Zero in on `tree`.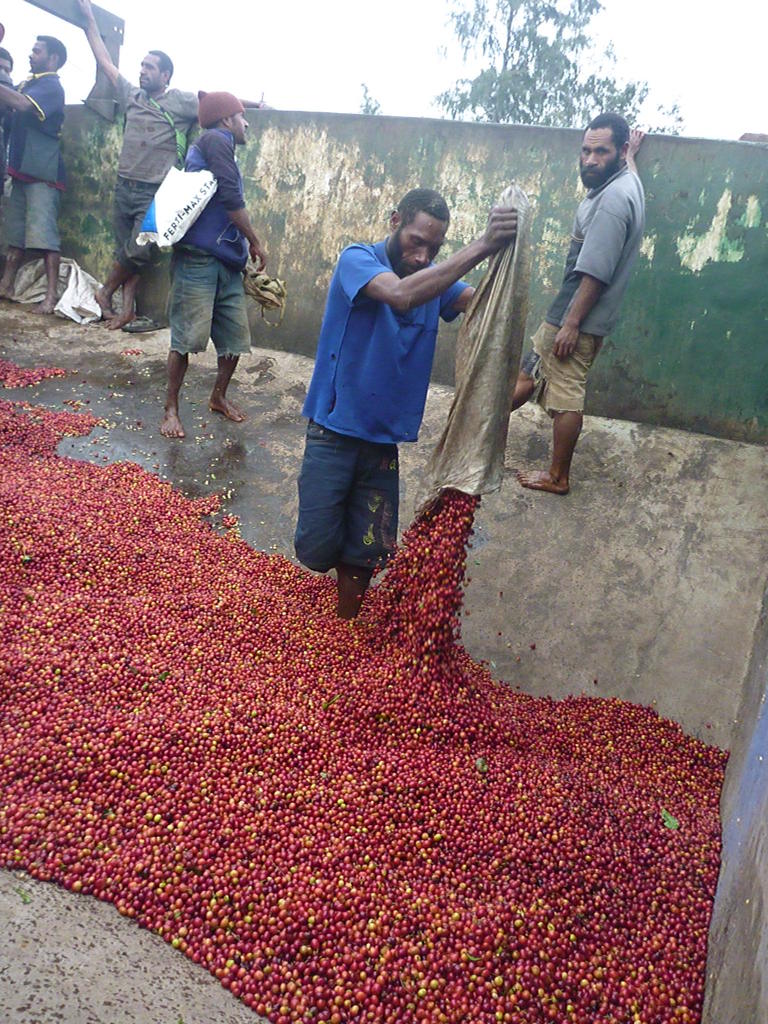
Zeroed in: x1=358 y1=0 x2=685 y2=136.
